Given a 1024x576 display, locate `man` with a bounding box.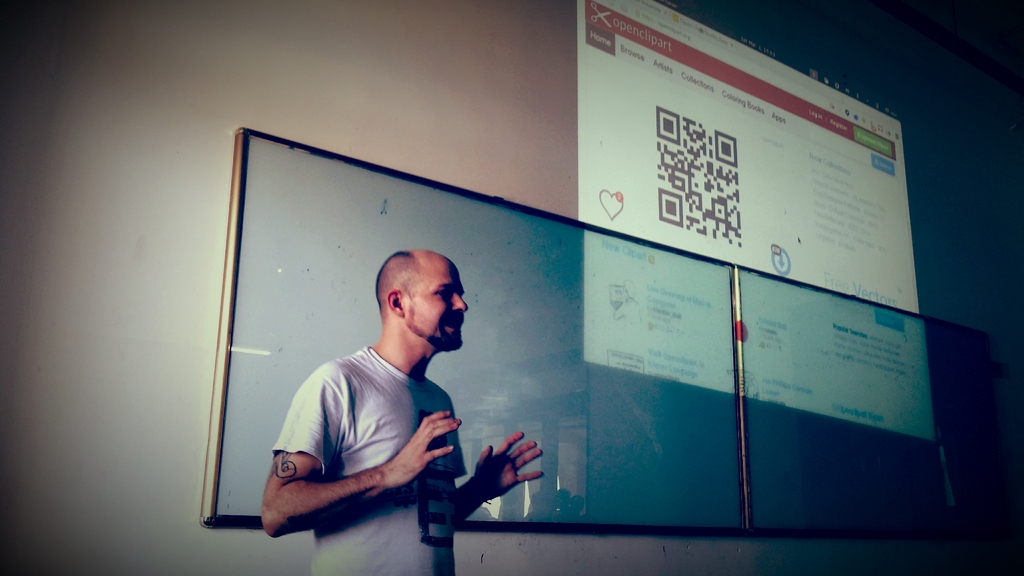
Located: region(261, 238, 506, 543).
